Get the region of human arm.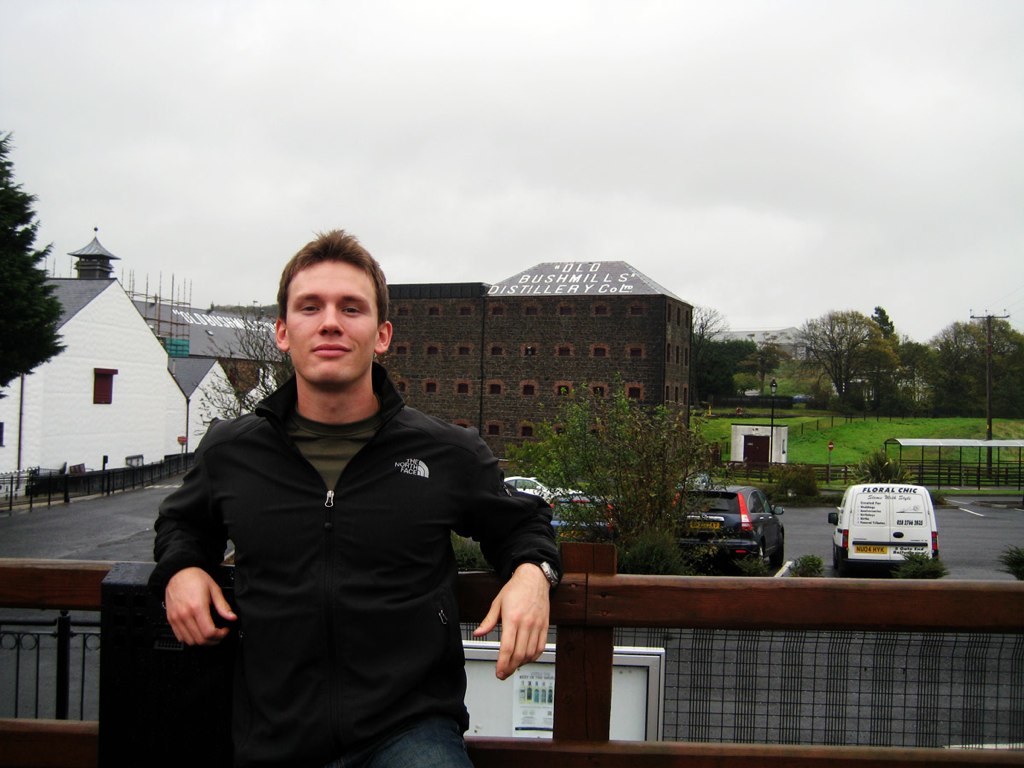
[142, 455, 232, 649].
